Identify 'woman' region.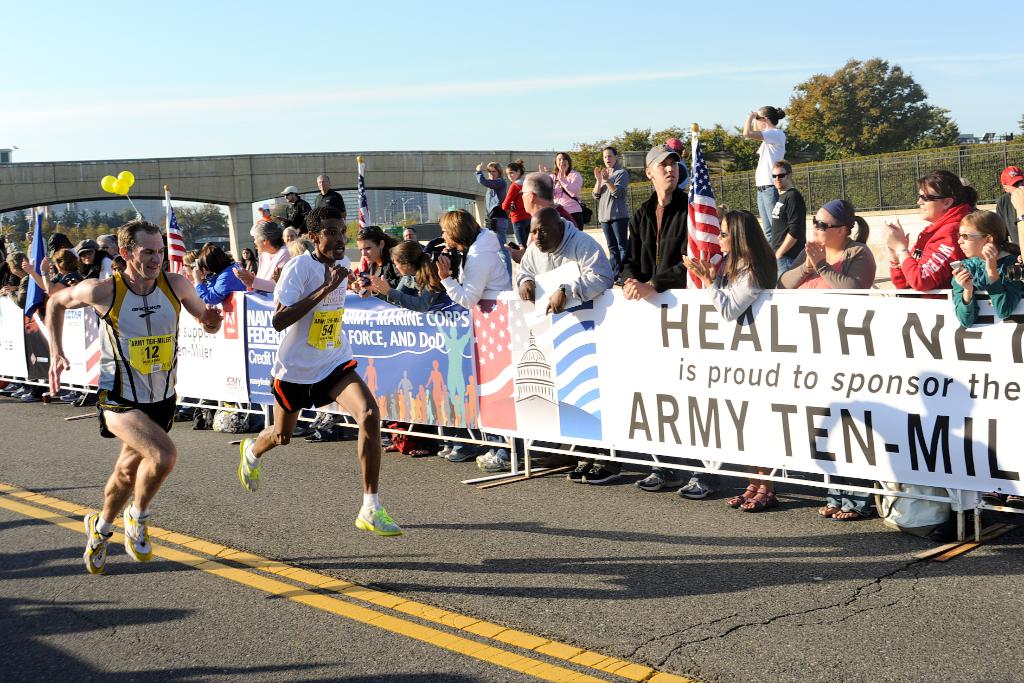
Region: <region>349, 222, 399, 449</region>.
